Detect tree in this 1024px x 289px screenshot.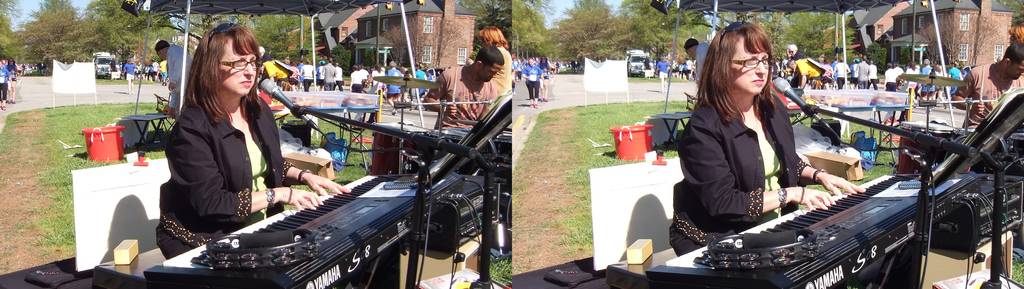
Detection: detection(1005, 0, 1023, 17).
